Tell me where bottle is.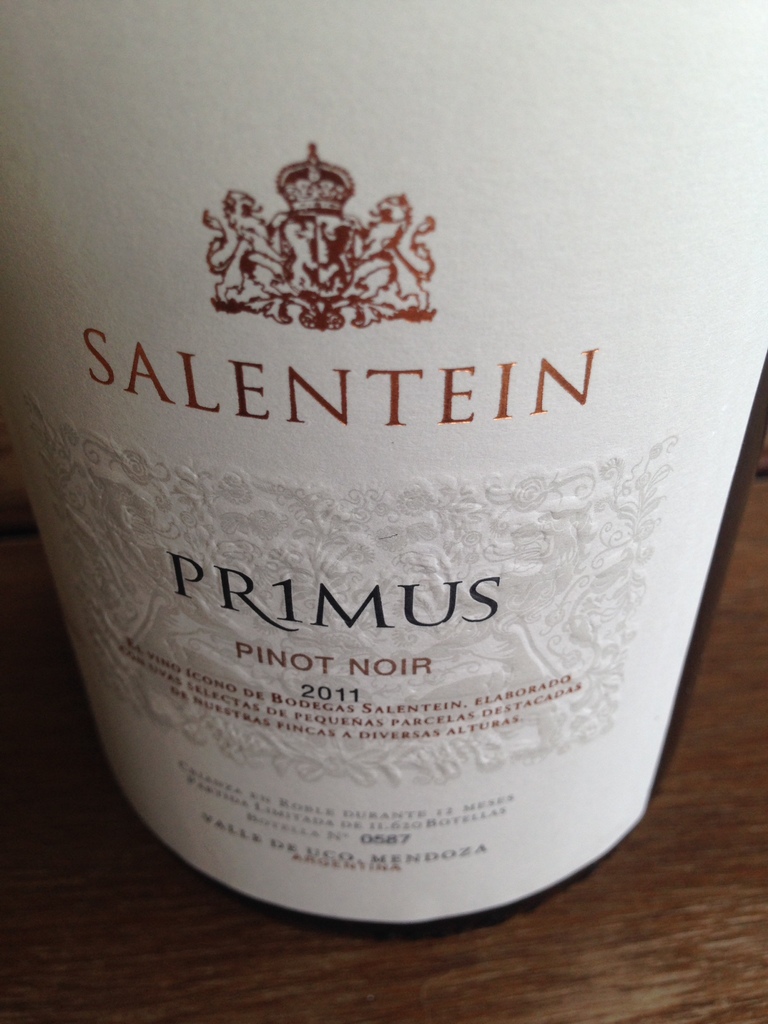
bottle is at (left=0, top=0, right=767, bottom=946).
